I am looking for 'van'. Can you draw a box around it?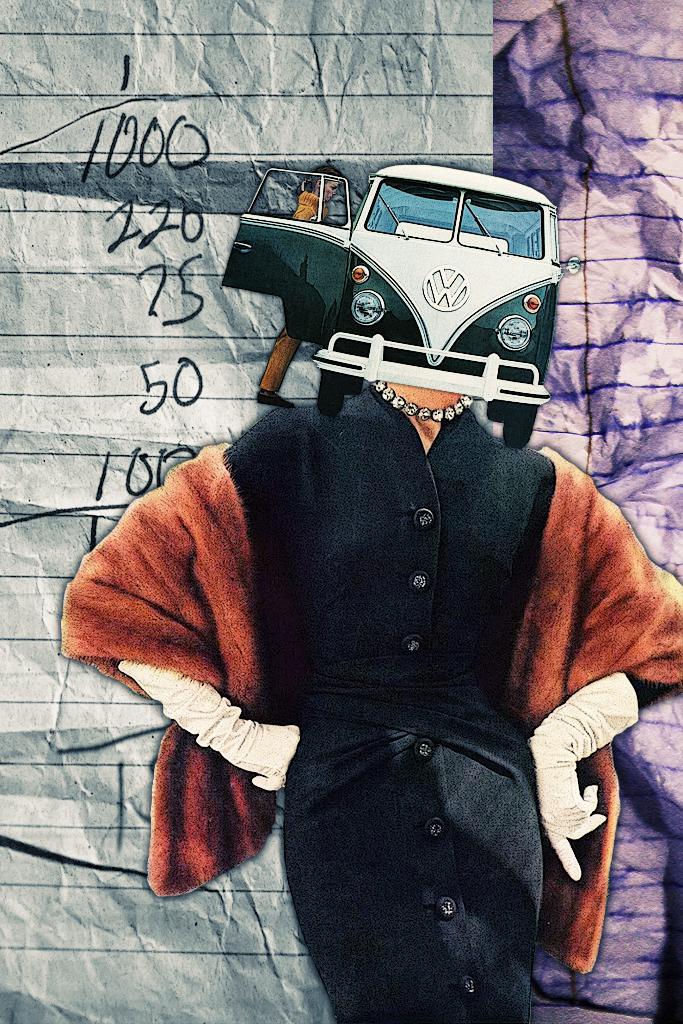
Sure, the bounding box is 218:163:586:454.
